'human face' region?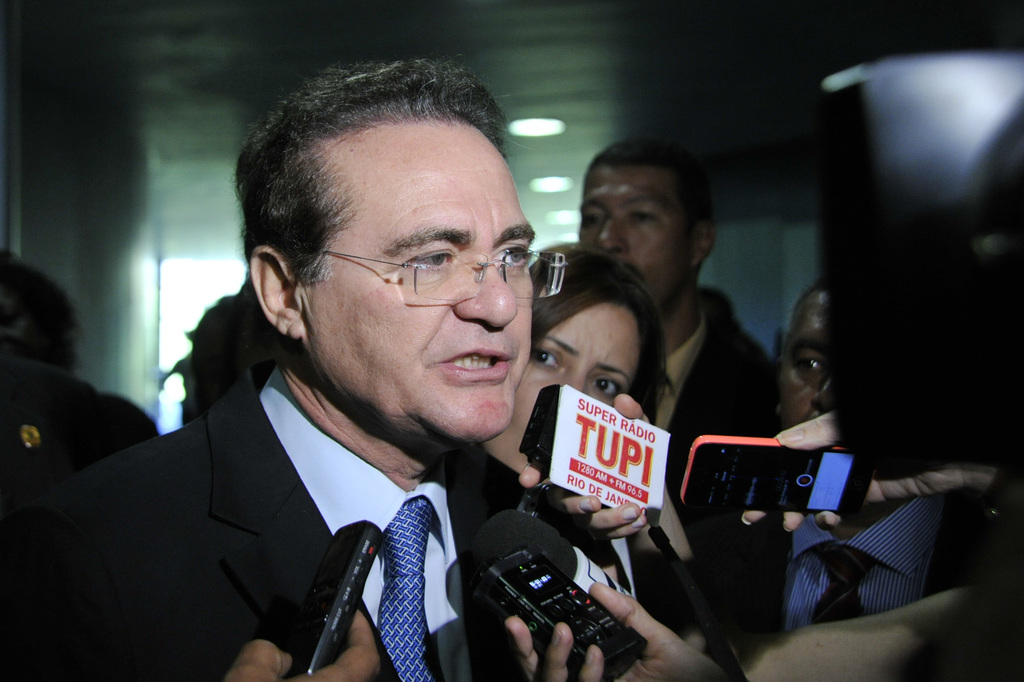
(522,293,653,403)
